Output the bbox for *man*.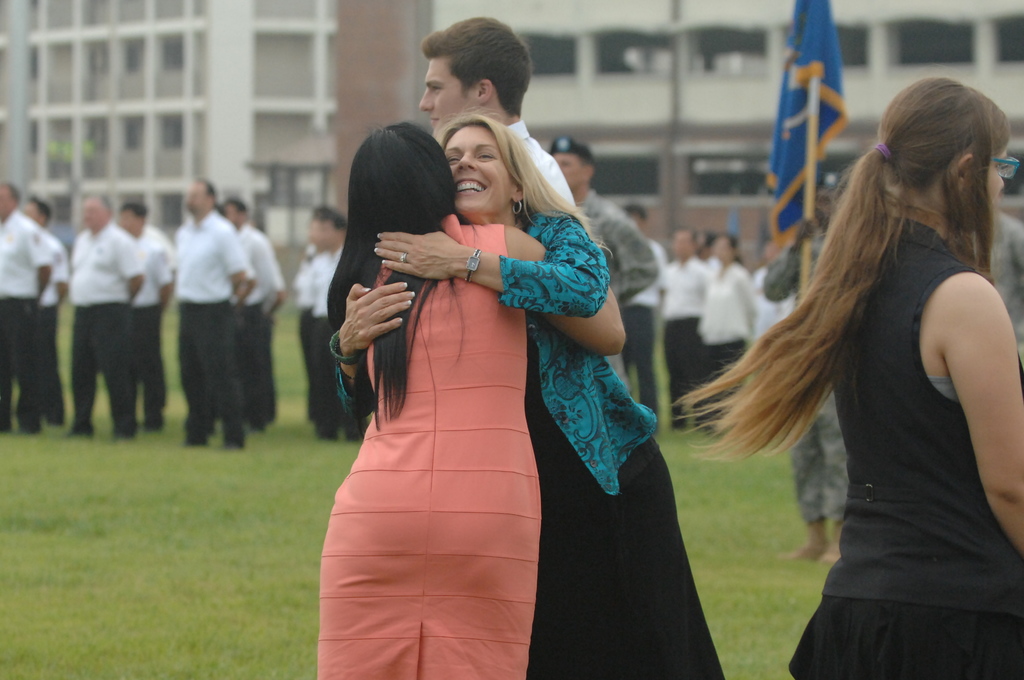
413,14,575,213.
